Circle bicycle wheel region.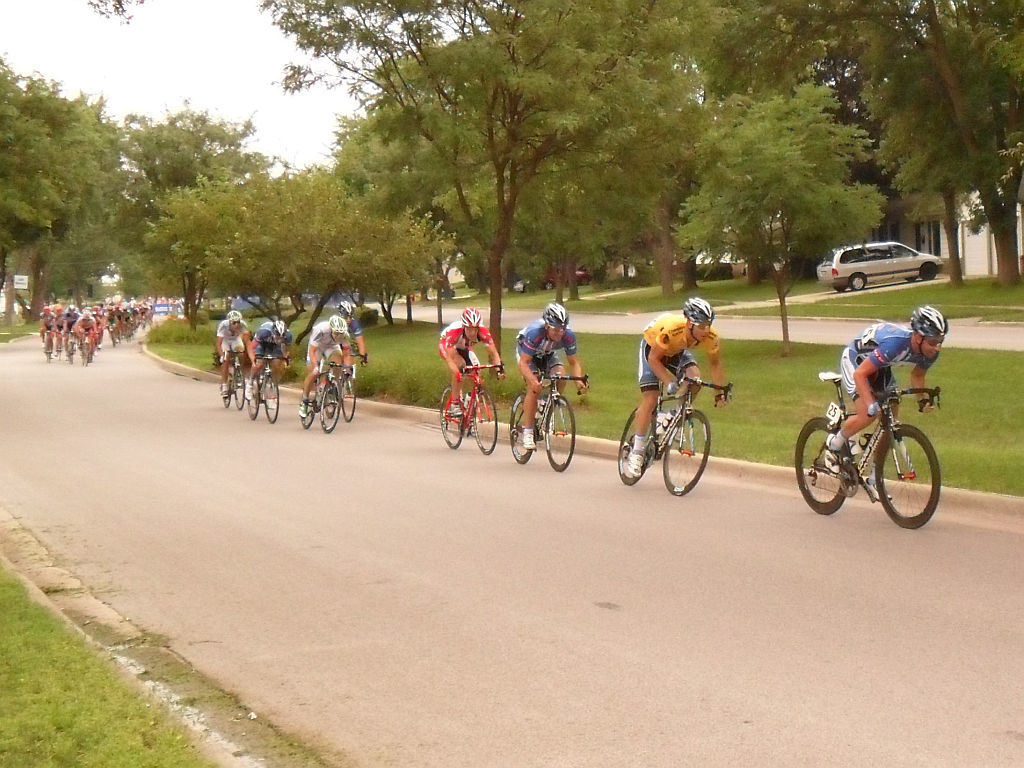
Region: (left=314, top=385, right=341, bottom=430).
